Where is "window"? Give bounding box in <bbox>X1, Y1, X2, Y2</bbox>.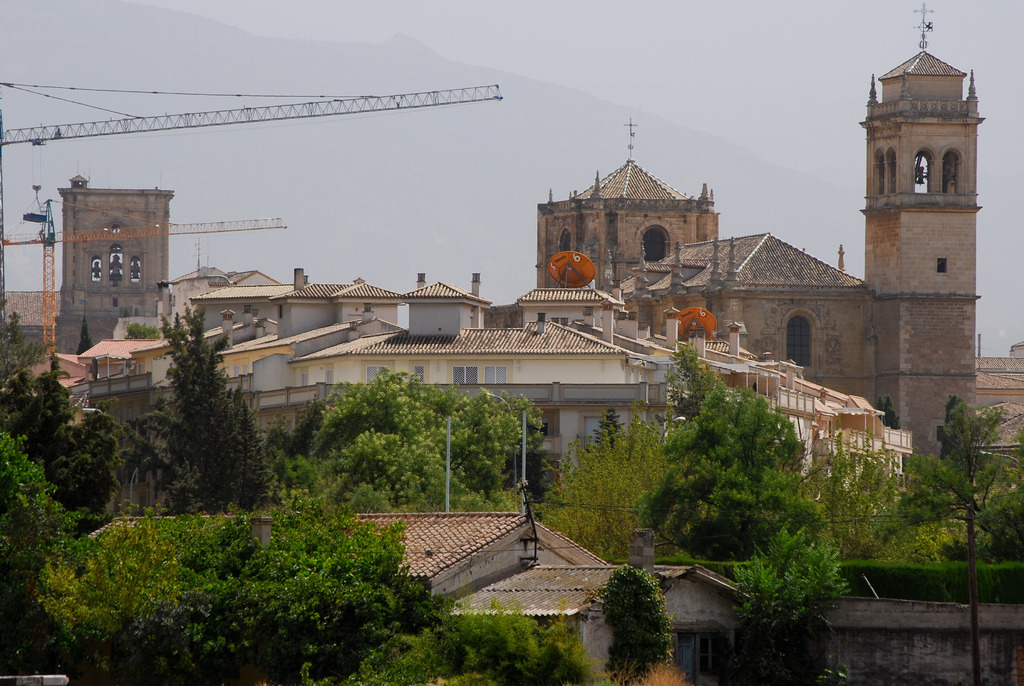
<bbox>947, 150, 959, 196</bbox>.
